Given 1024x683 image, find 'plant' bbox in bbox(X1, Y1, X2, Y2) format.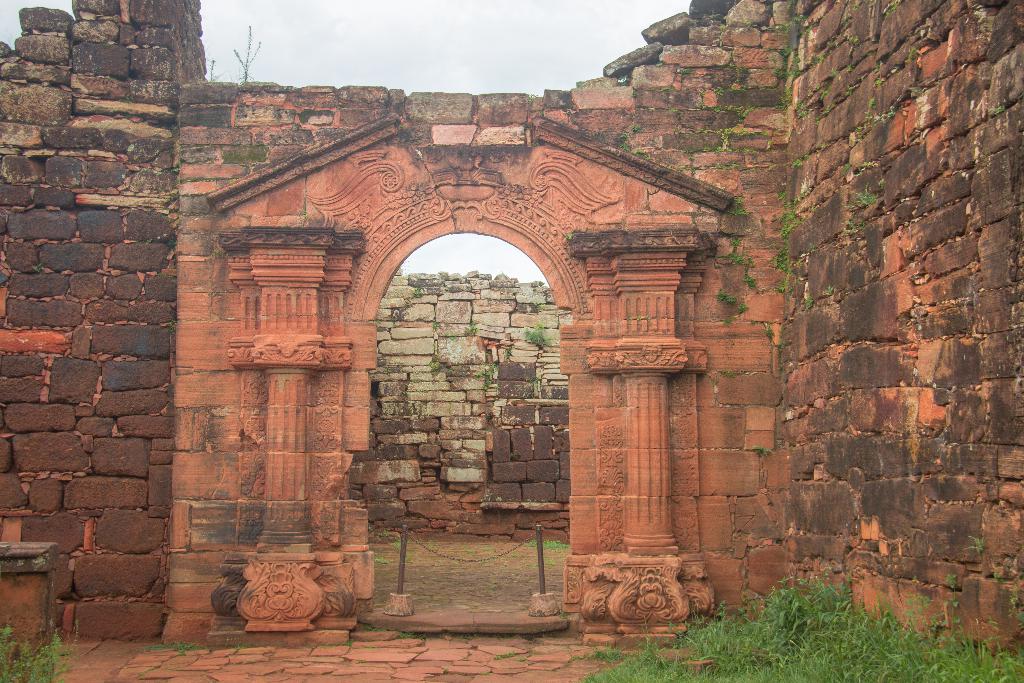
bbox(868, 98, 876, 108).
